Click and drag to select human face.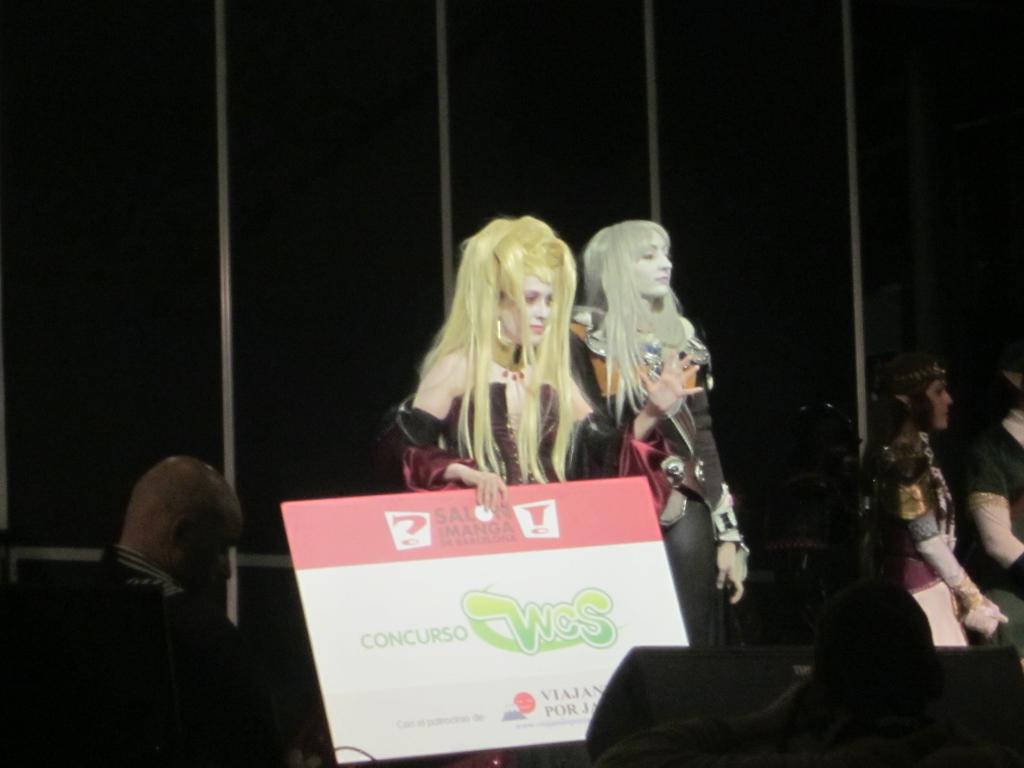
Selection: box(925, 383, 950, 433).
